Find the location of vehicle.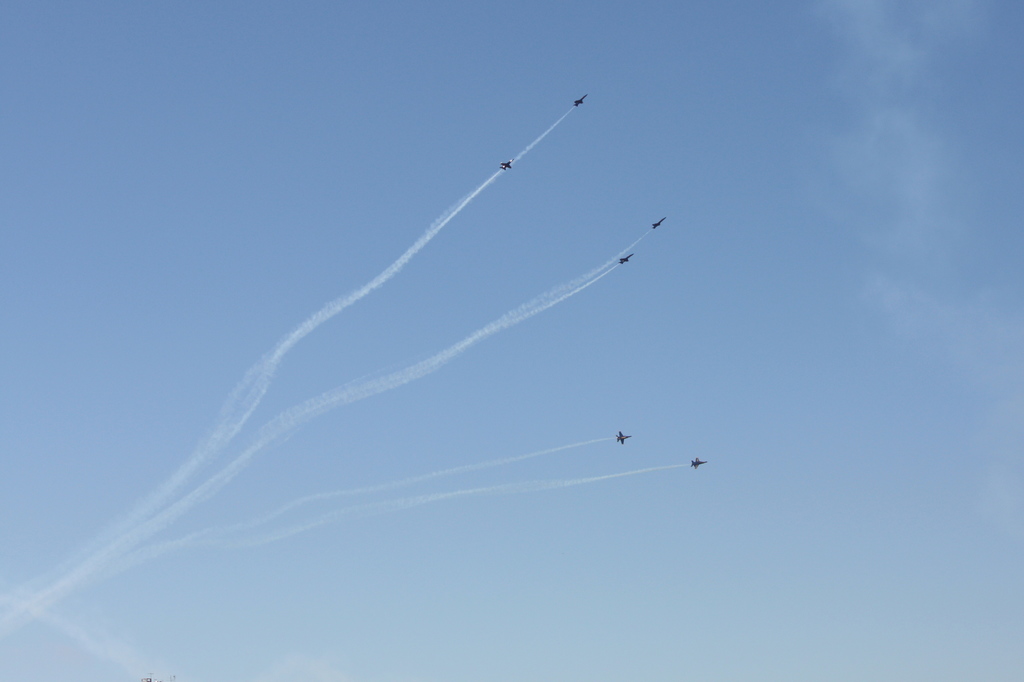
Location: [left=651, top=214, right=666, bottom=231].
